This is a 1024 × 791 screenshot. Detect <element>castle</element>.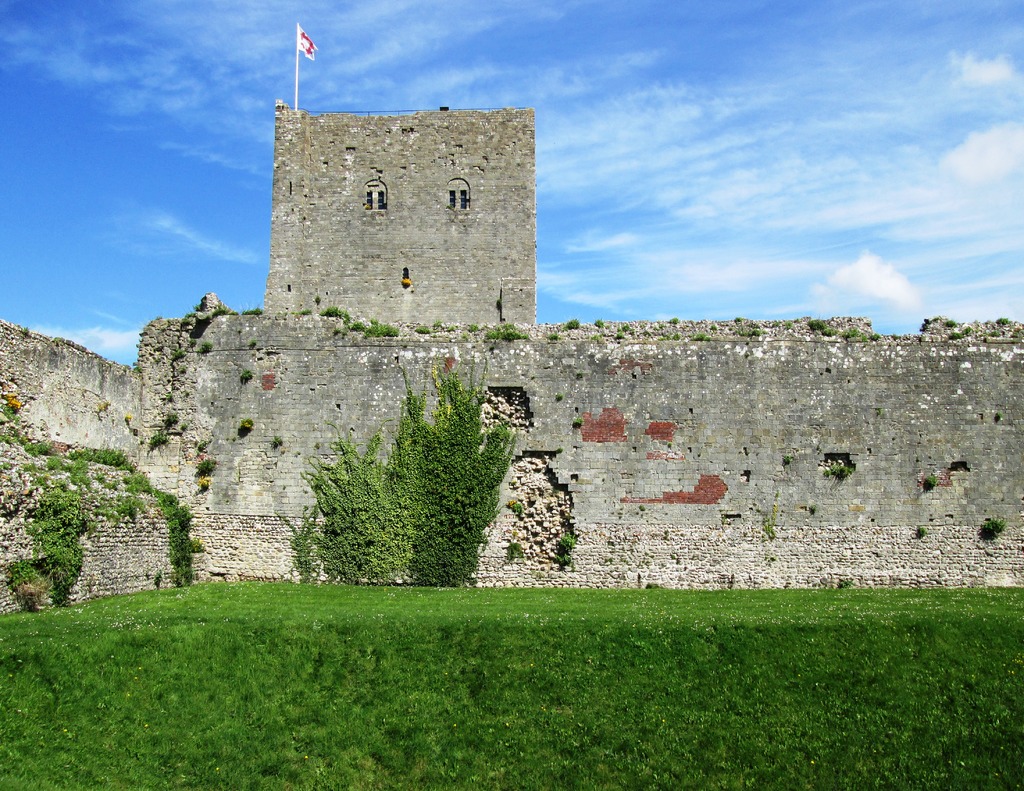
Rect(44, 47, 888, 621).
